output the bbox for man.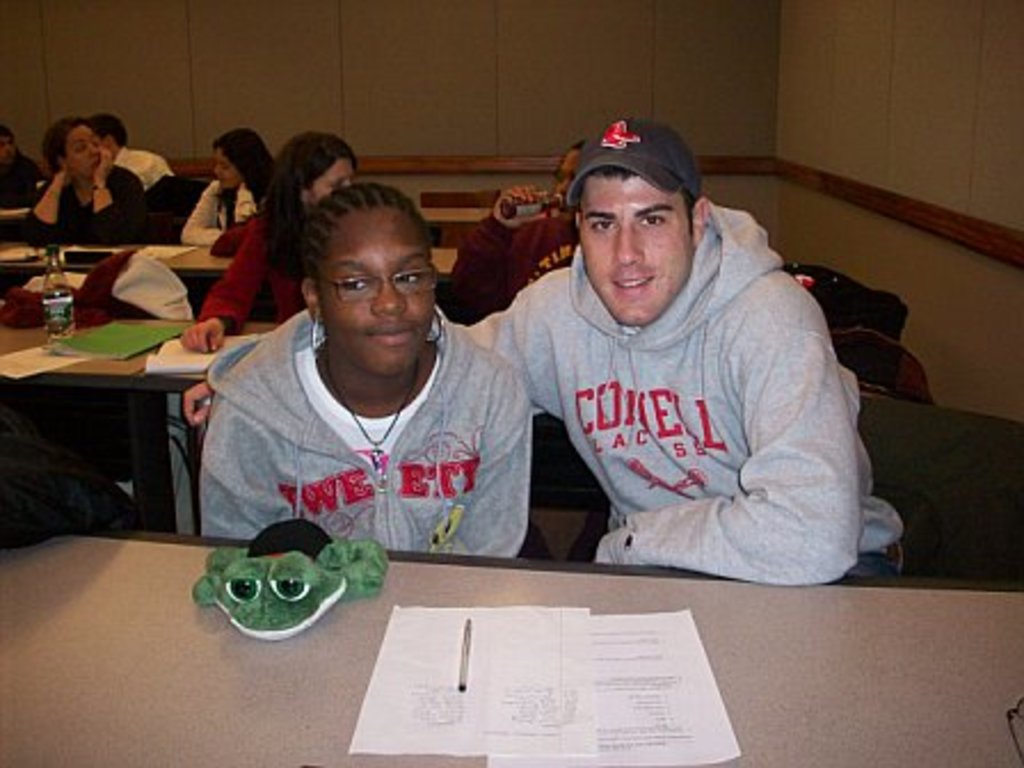
select_region(91, 112, 176, 192).
